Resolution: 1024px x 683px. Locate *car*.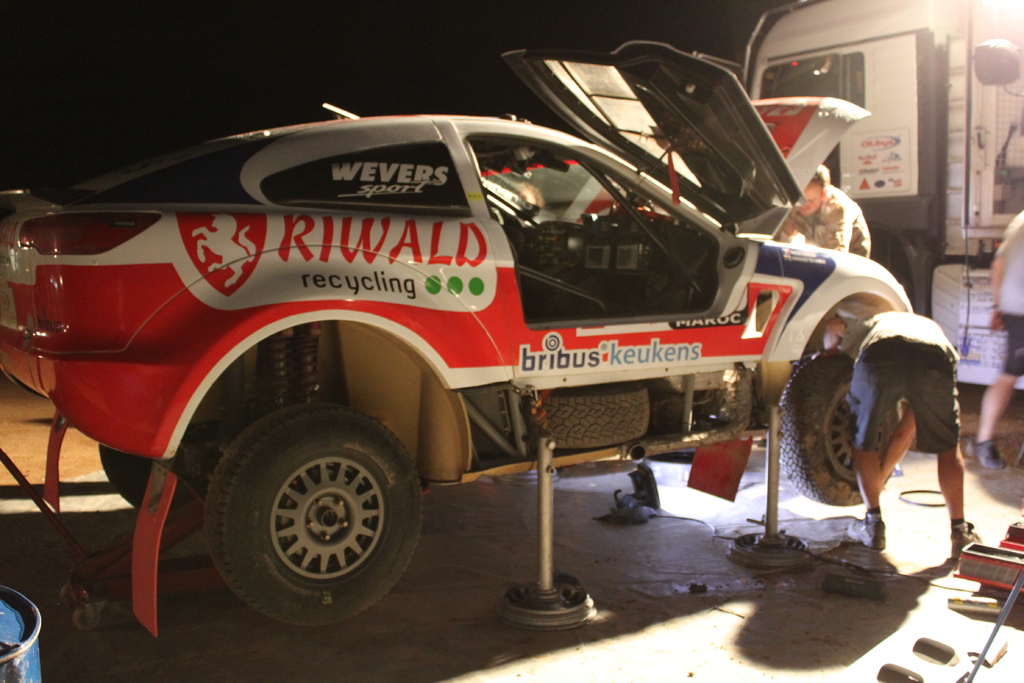
<bbox>23, 37, 902, 633</bbox>.
